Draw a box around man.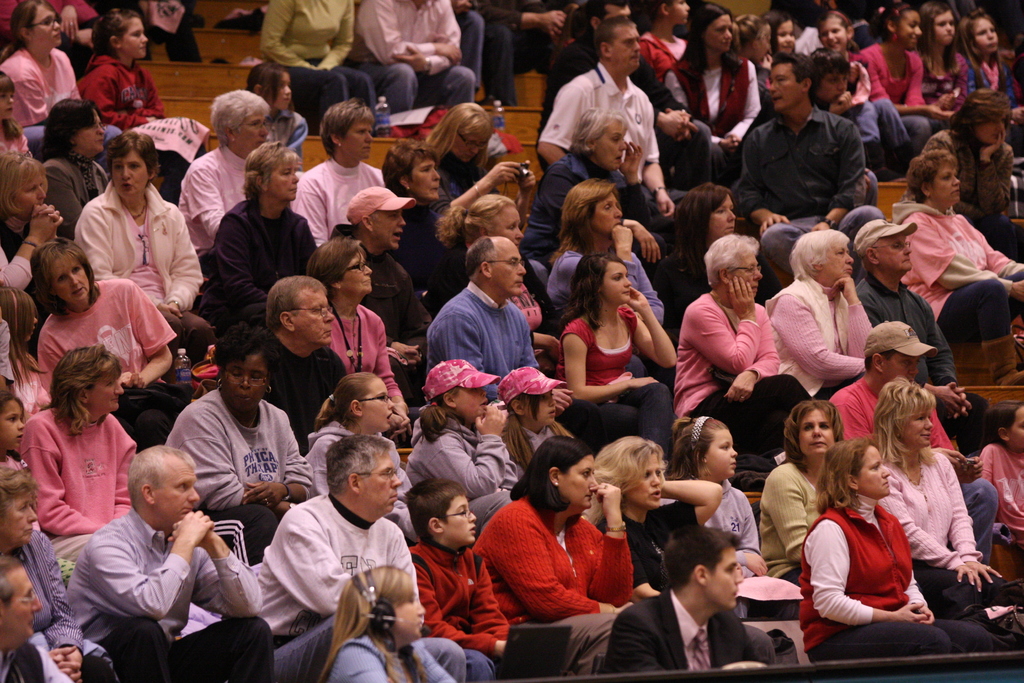
bbox=[68, 444, 275, 682].
